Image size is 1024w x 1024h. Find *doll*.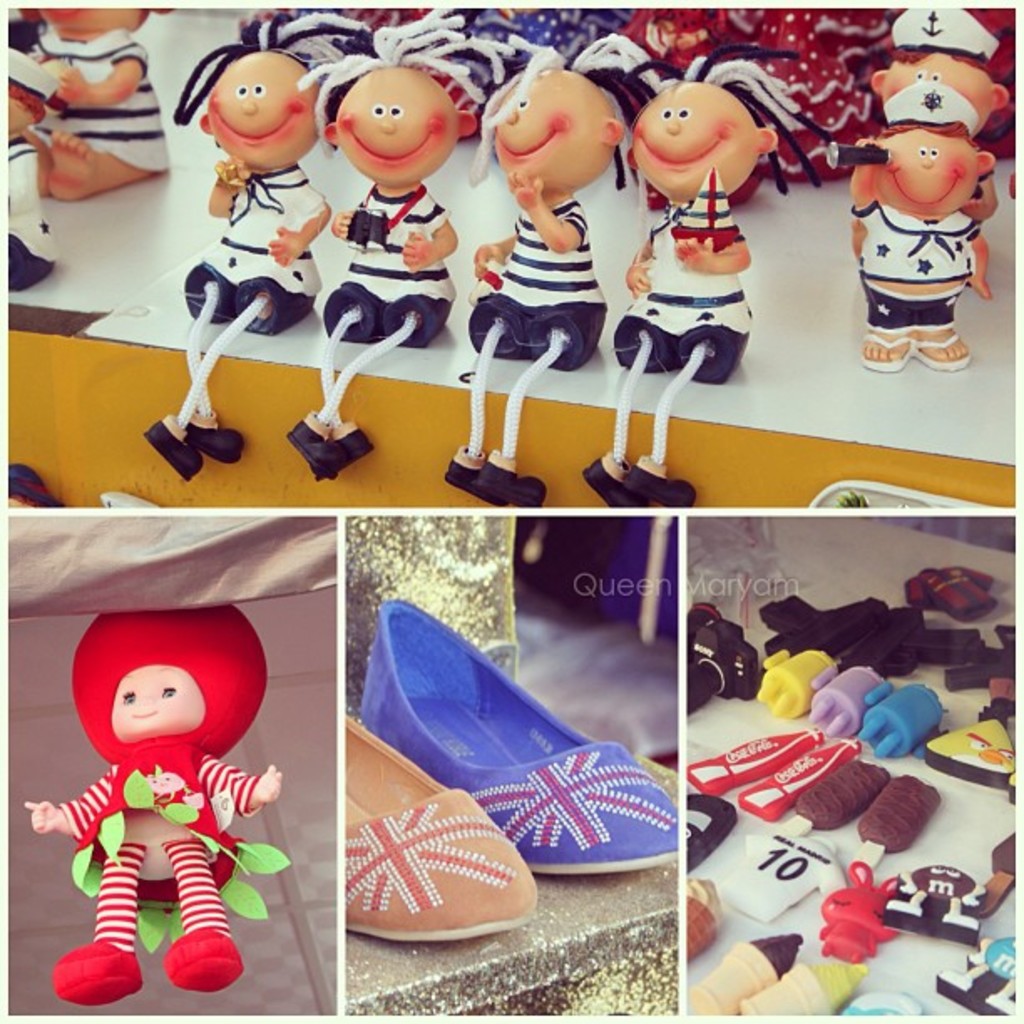
Rect(15, 591, 291, 1009).
